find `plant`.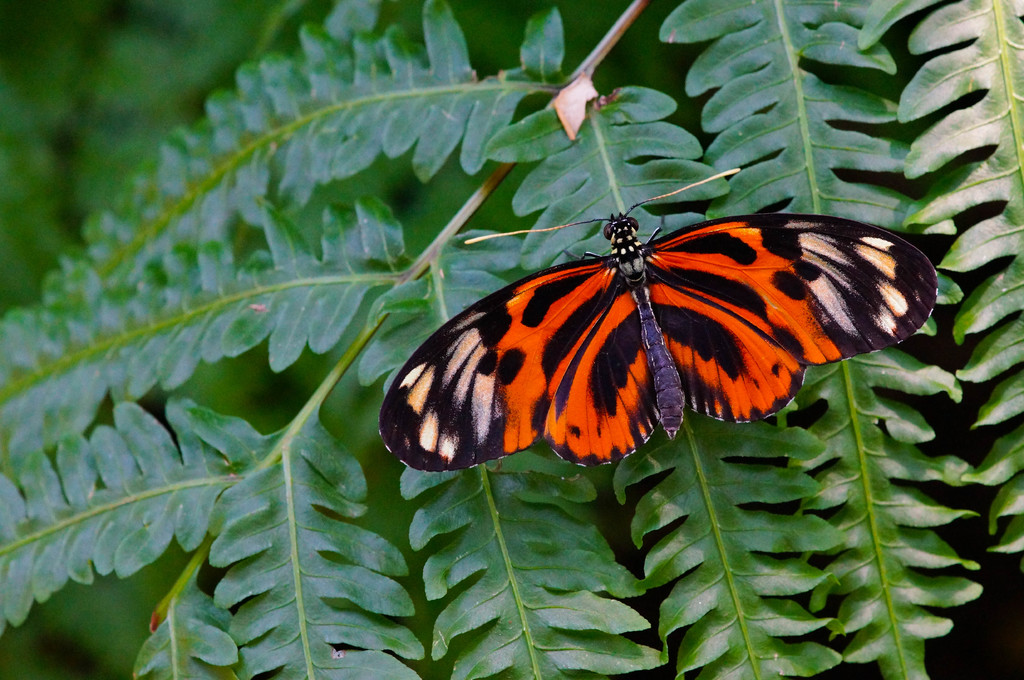
[left=0, top=0, right=1023, bottom=679].
